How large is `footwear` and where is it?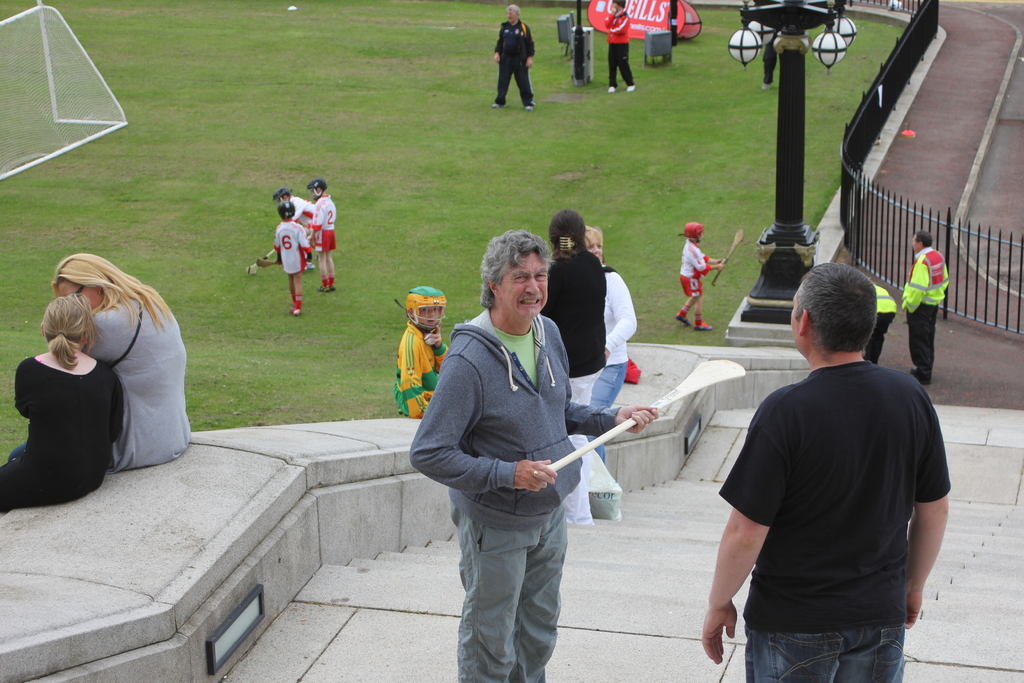
Bounding box: l=691, t=322, r=713, b=331.
